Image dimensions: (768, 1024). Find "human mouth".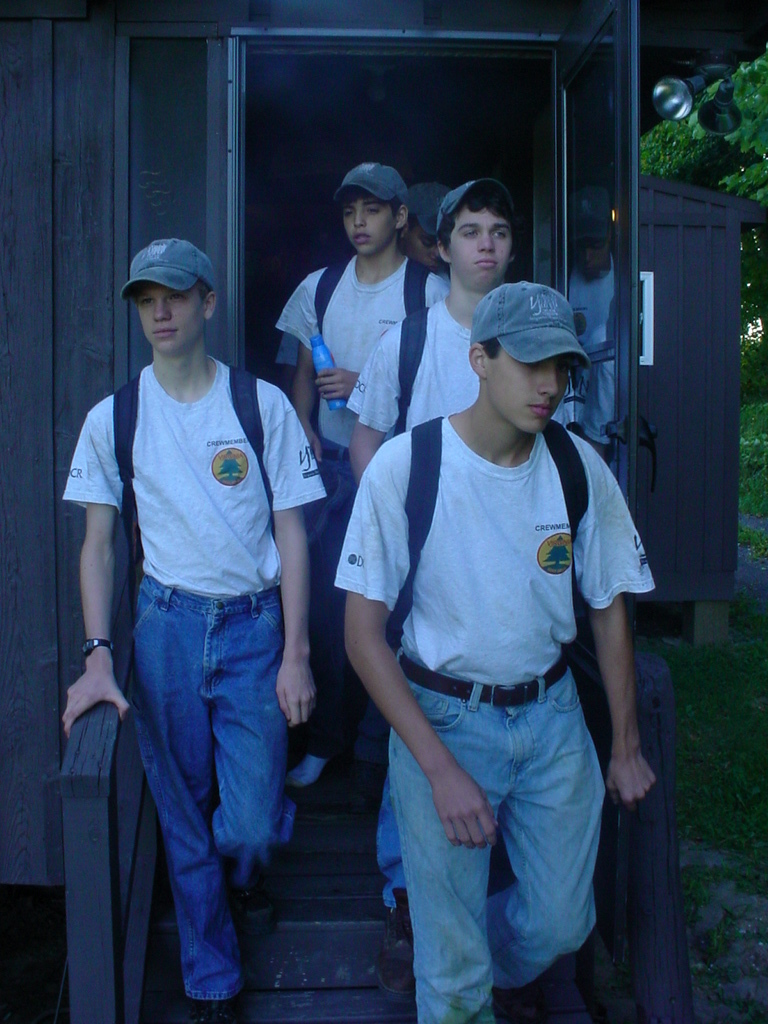
349, 234, 366, 246.
